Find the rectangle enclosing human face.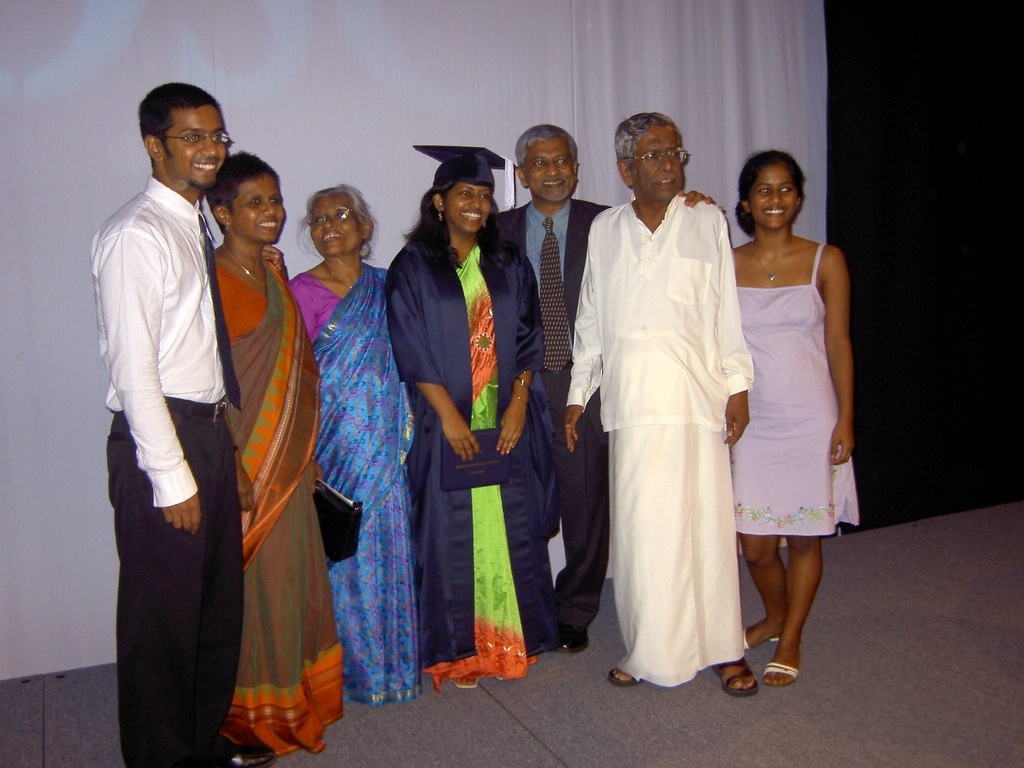
select_region(309, 196, 358, 253).
